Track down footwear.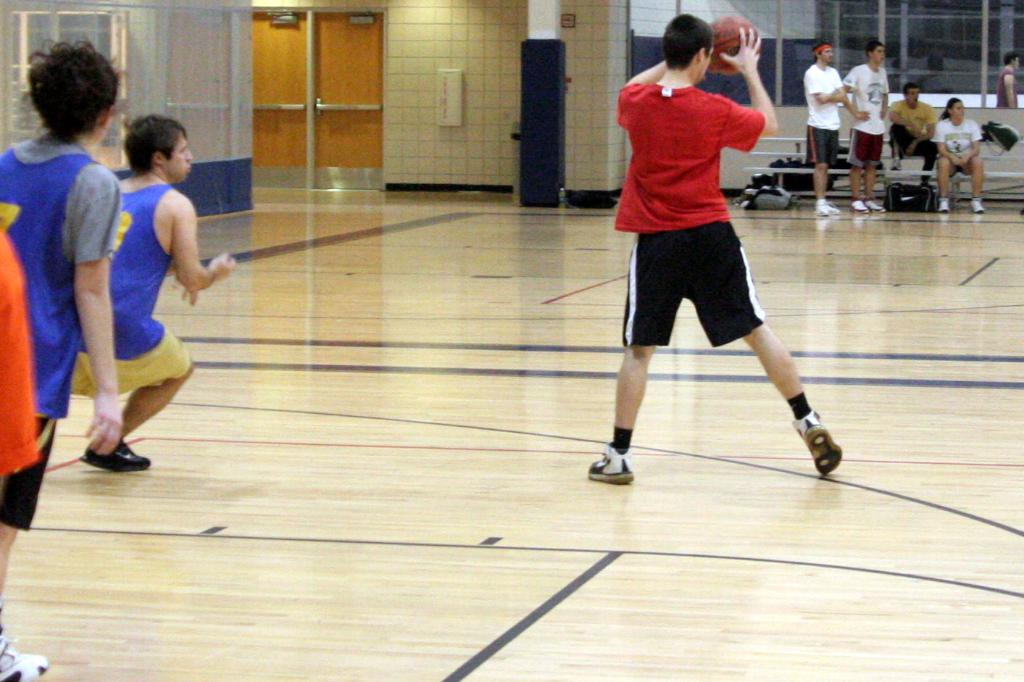
Tracked to (80, 436, 146, 470).
